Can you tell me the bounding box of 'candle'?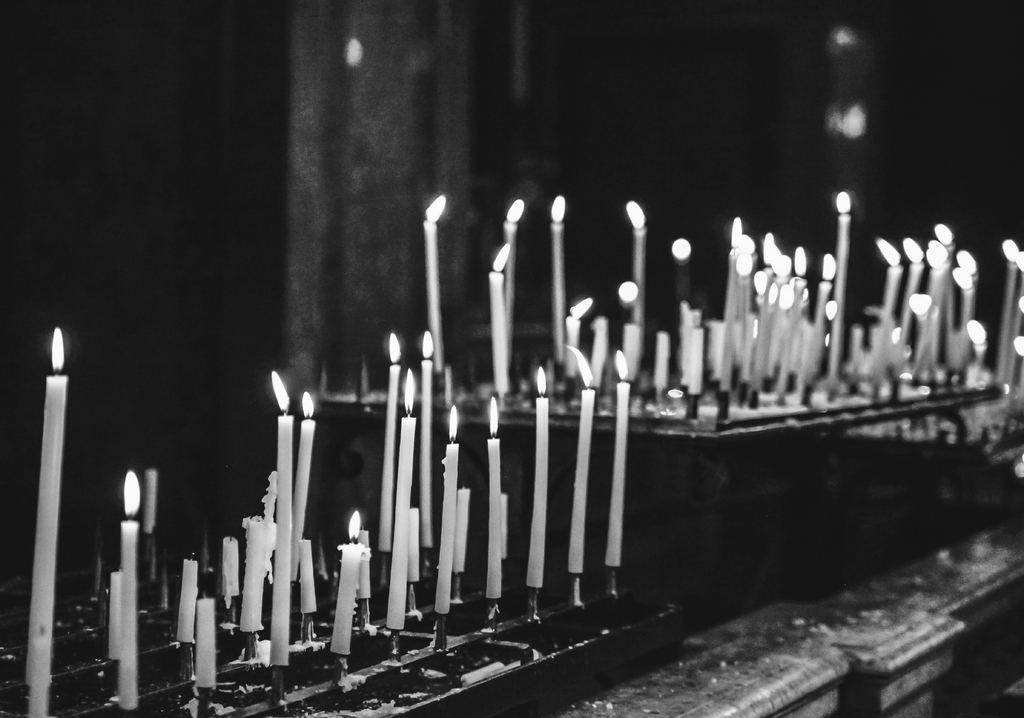
pyautogui.locateOnScreen(488, 245, 511, 401).
